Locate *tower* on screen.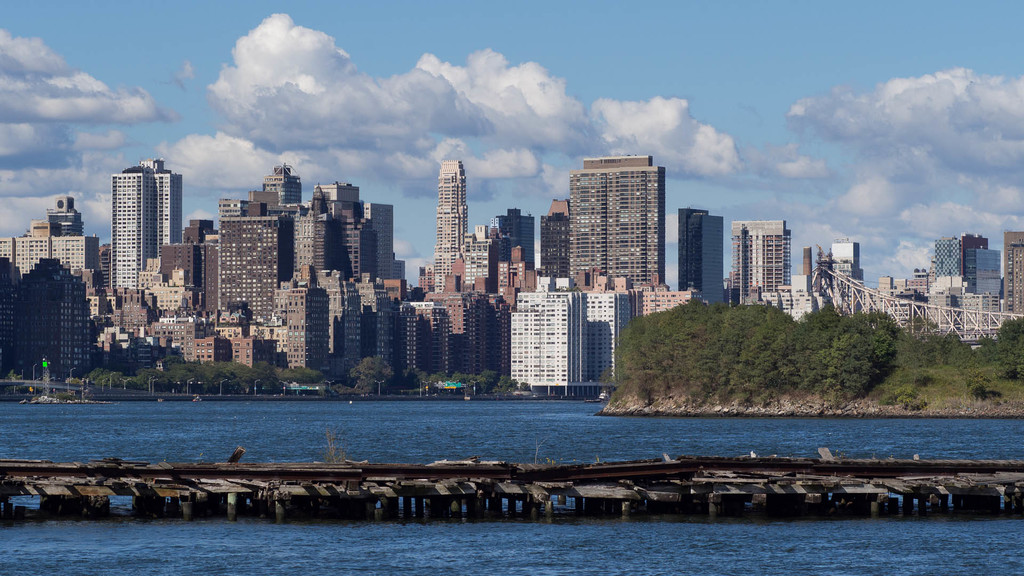
On screen at bbox=(1012, 242, 1023, 301).
